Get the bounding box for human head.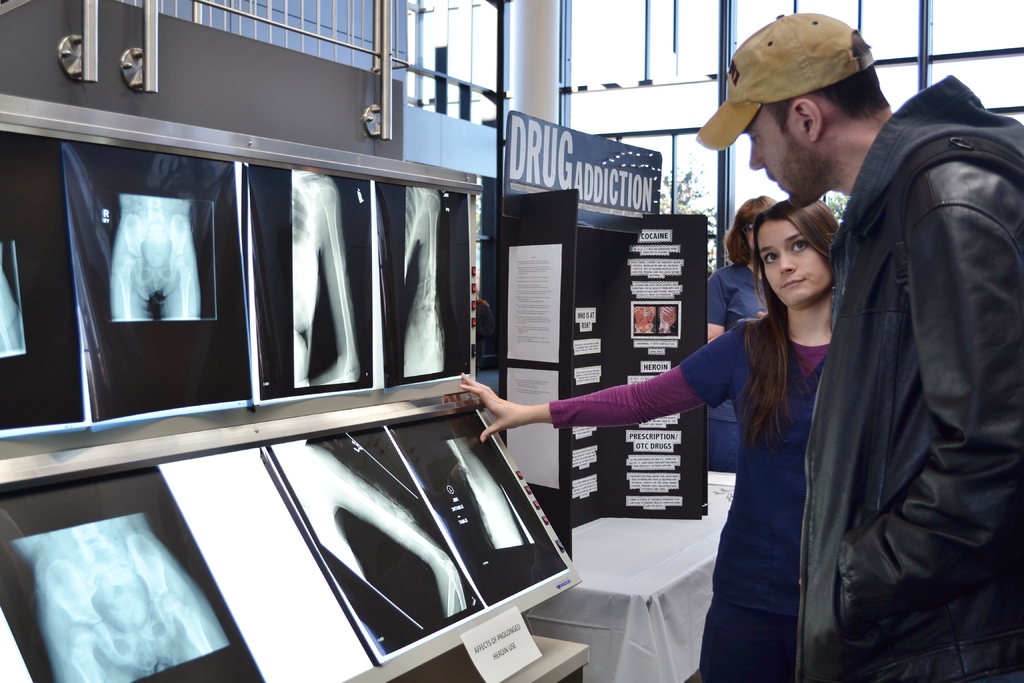
l=729, t=10, r=886, b=208.
